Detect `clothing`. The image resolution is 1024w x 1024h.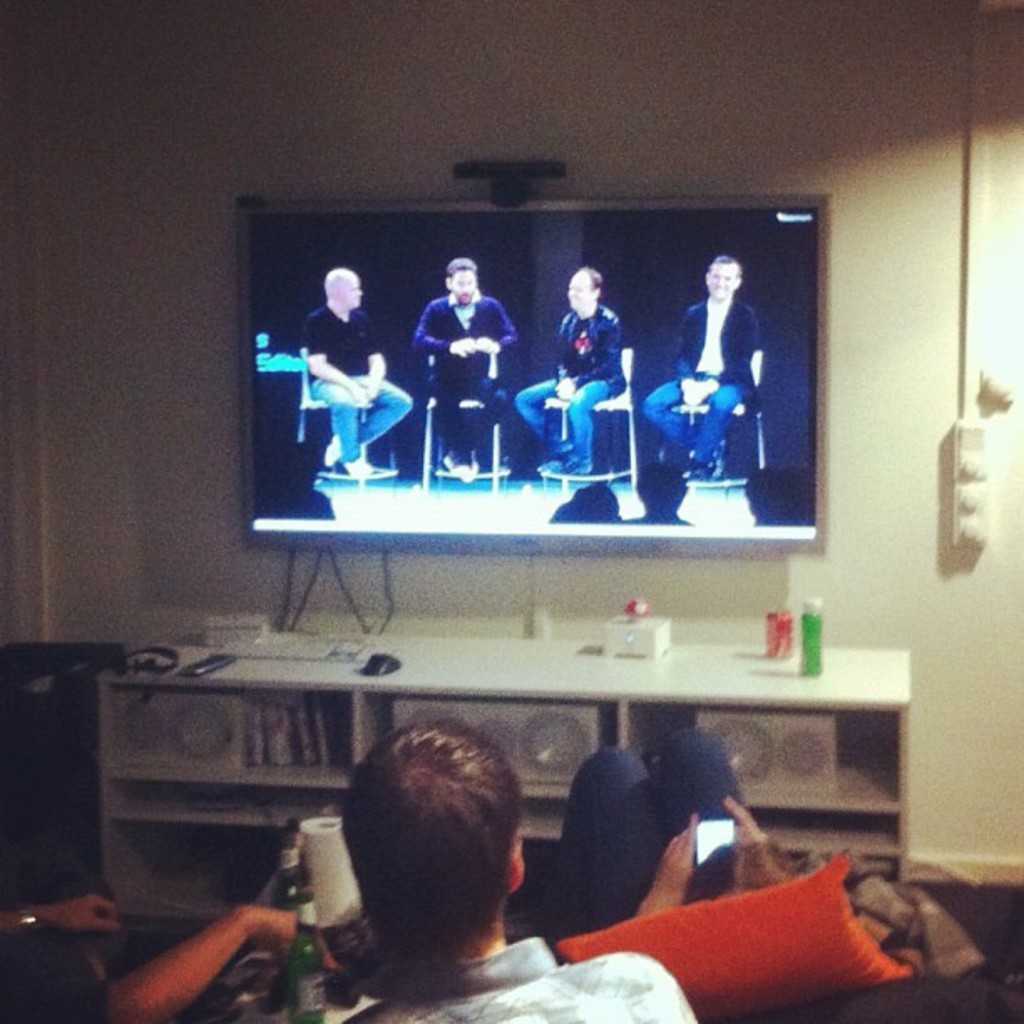
x1=320, y1=935, x2=726, y2=1022.
